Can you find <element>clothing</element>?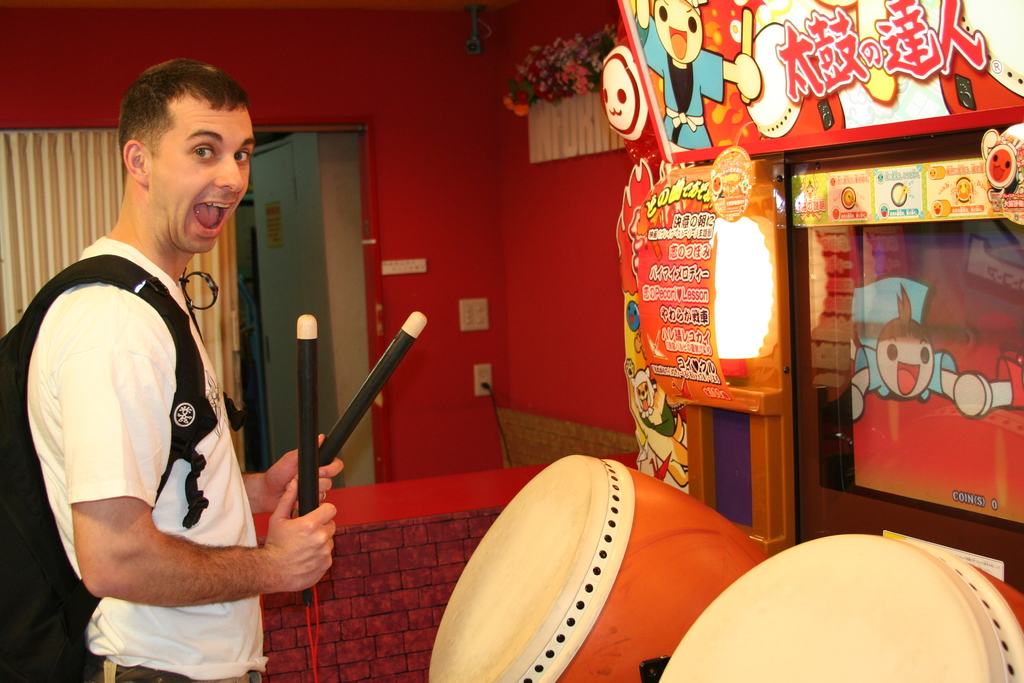
Yes, bounding box: 26:235:268:682.
